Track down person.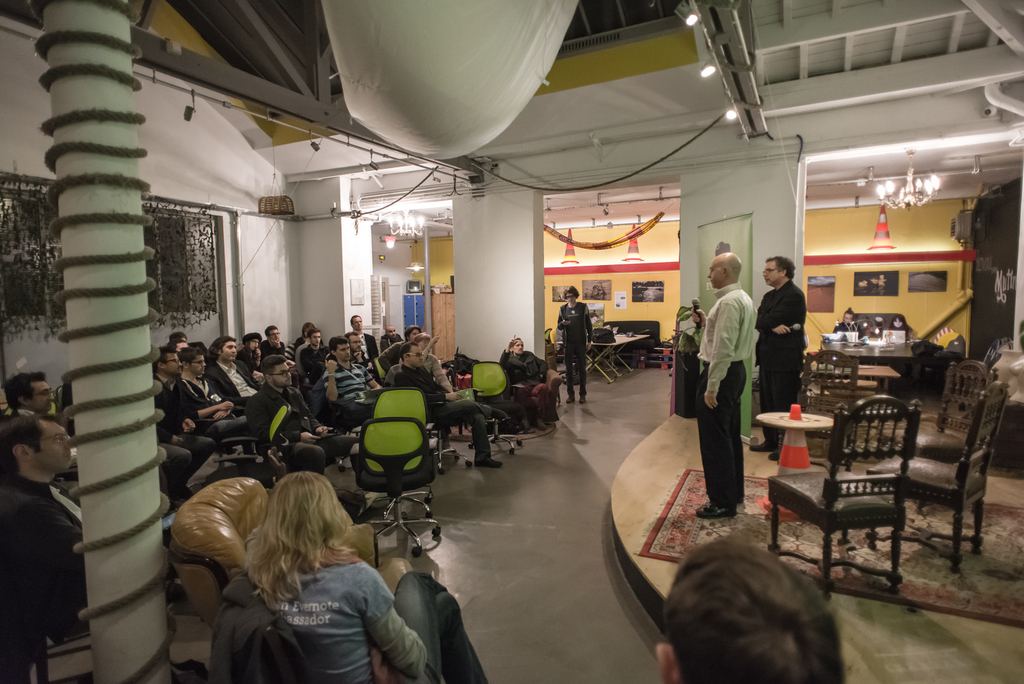
Tracked to box(497, 336, 563, 443).
